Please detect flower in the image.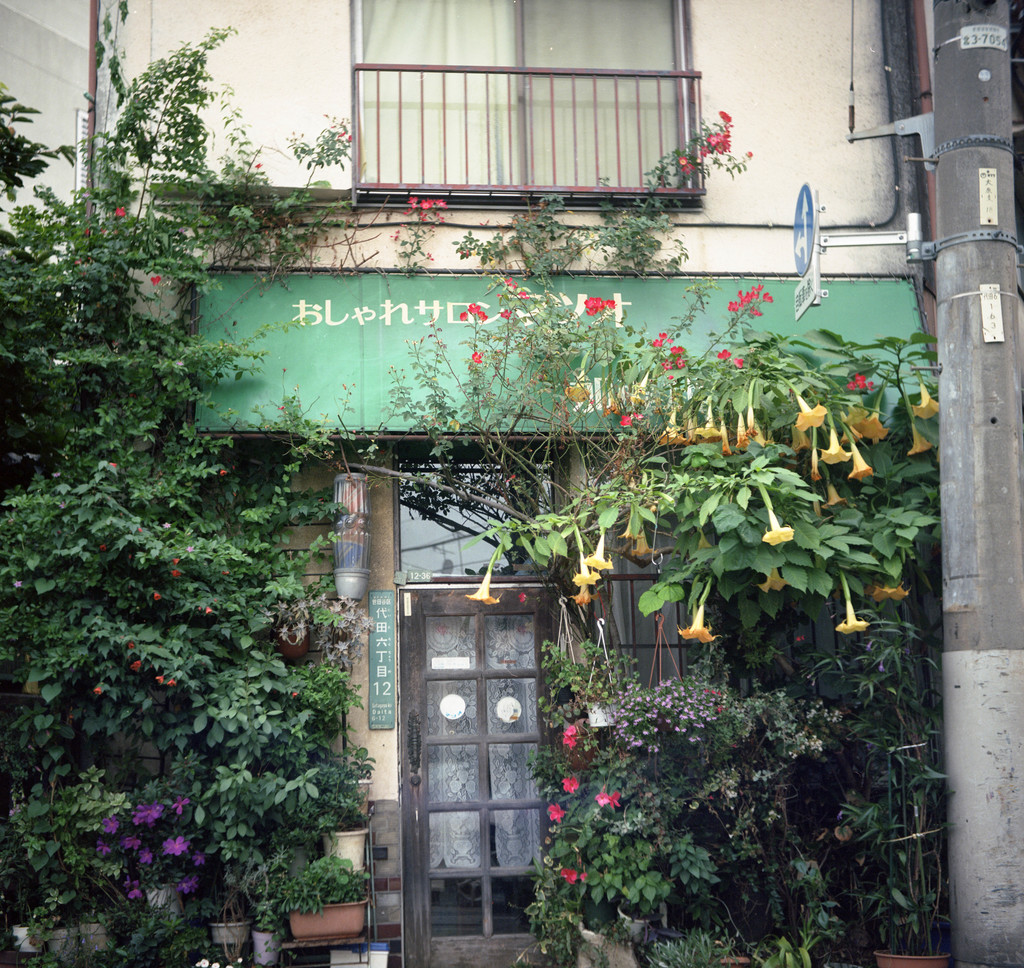
(672, 345, 685, 353).
